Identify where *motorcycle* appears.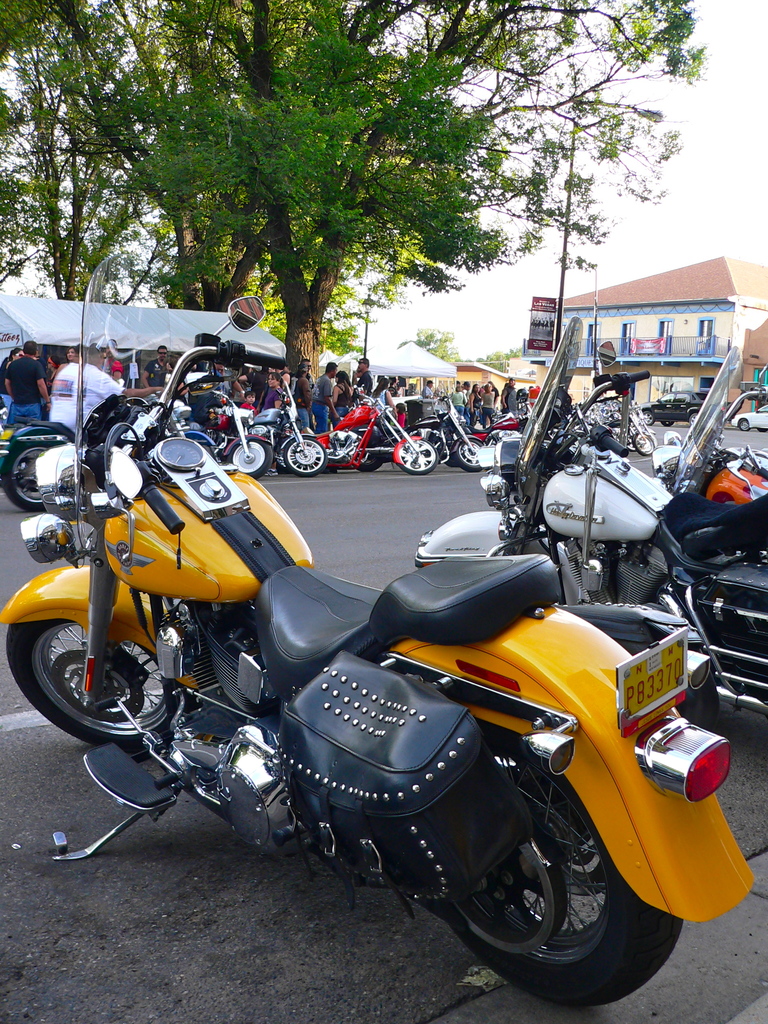
Appears at locate(215, 390, 275, 474).
